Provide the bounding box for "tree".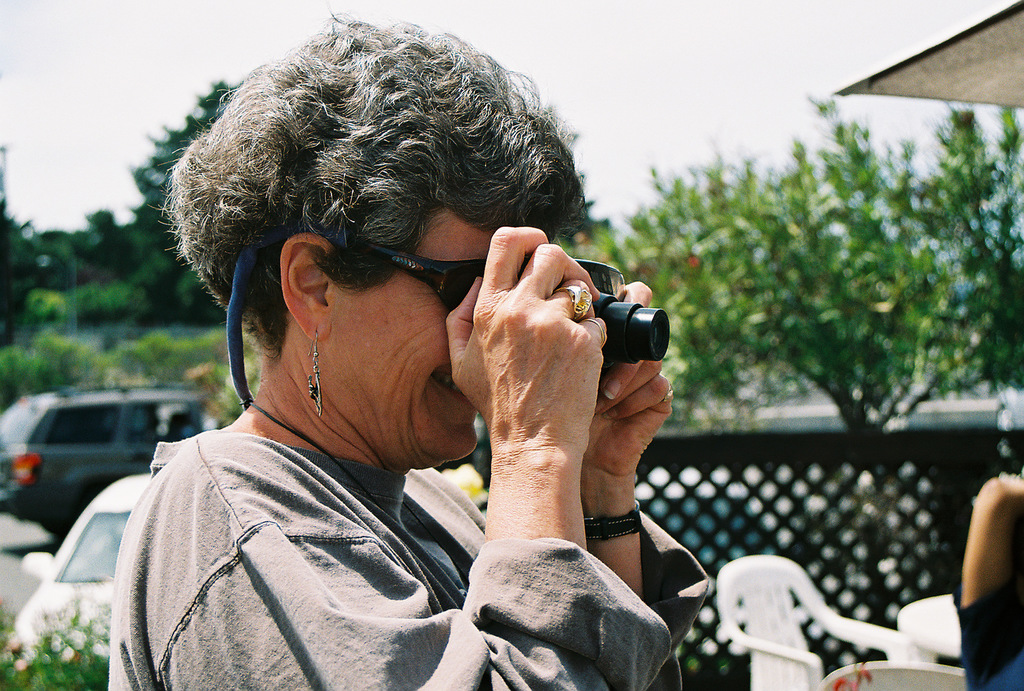
[605,90,1022,437].
